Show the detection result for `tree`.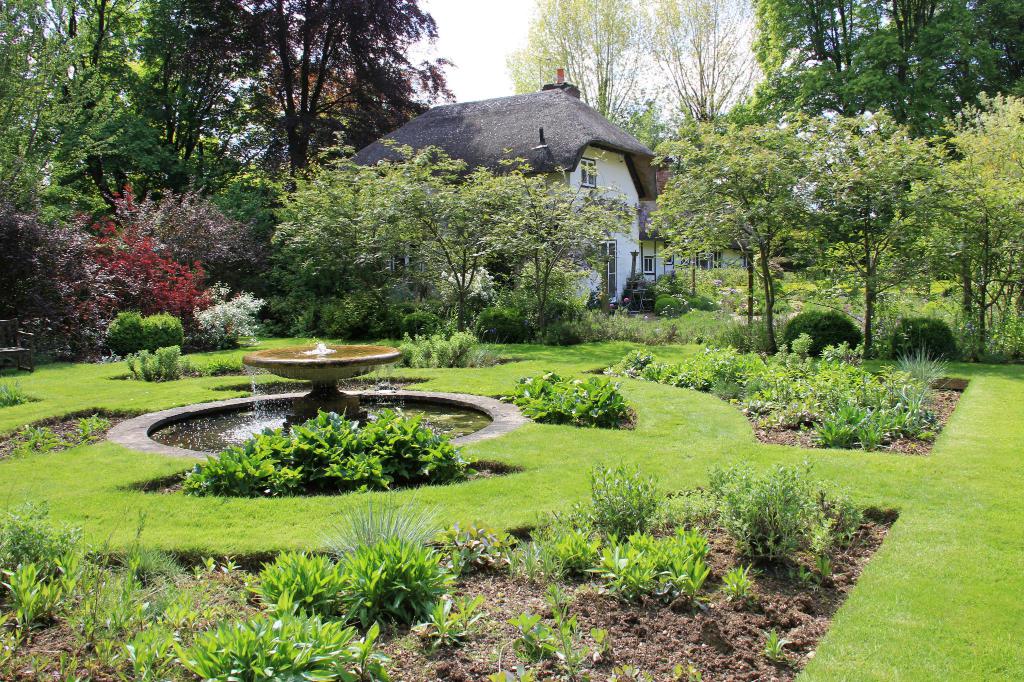
(left=990, top=0, right=1023, bottom=99).
